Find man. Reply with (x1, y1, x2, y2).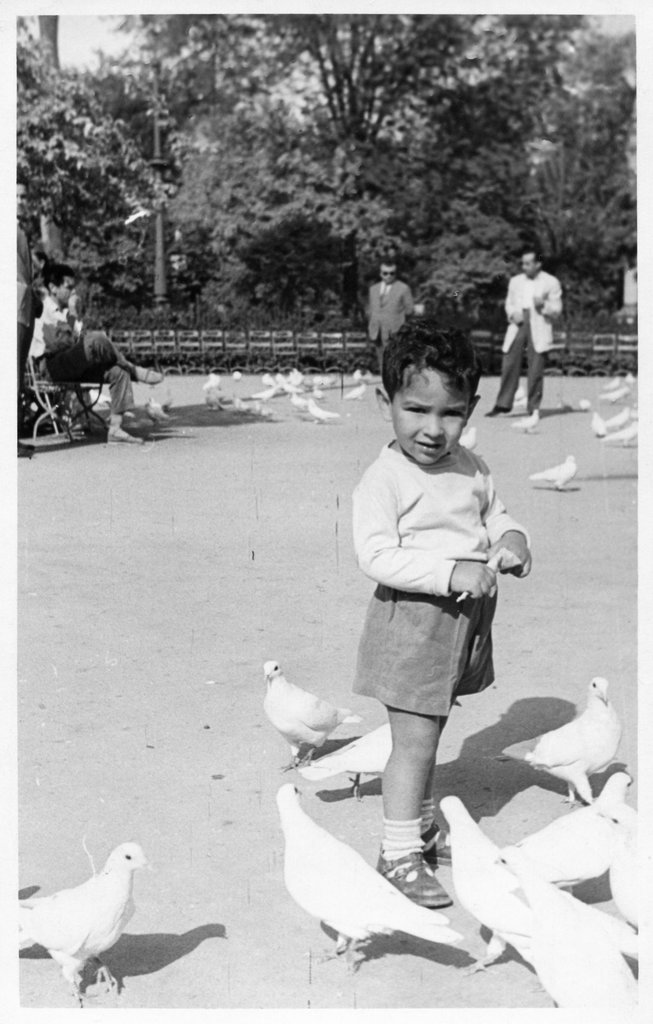
(366, 254, 418, 376).
